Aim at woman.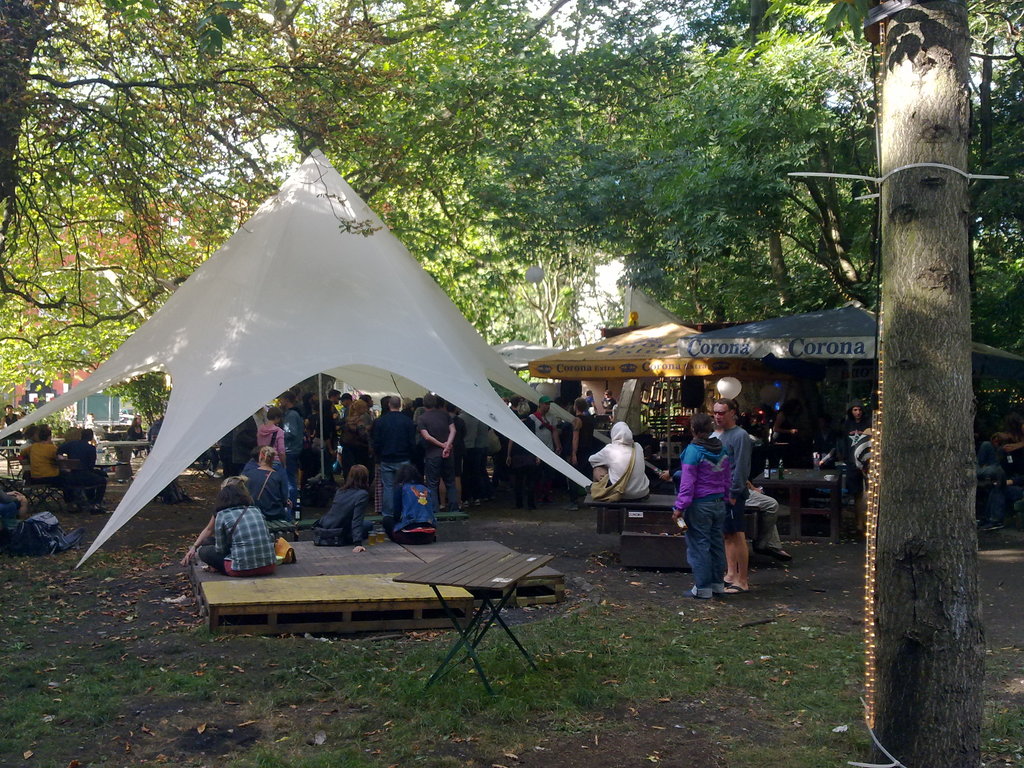
Aimed at (588, 419, 650, 499).
